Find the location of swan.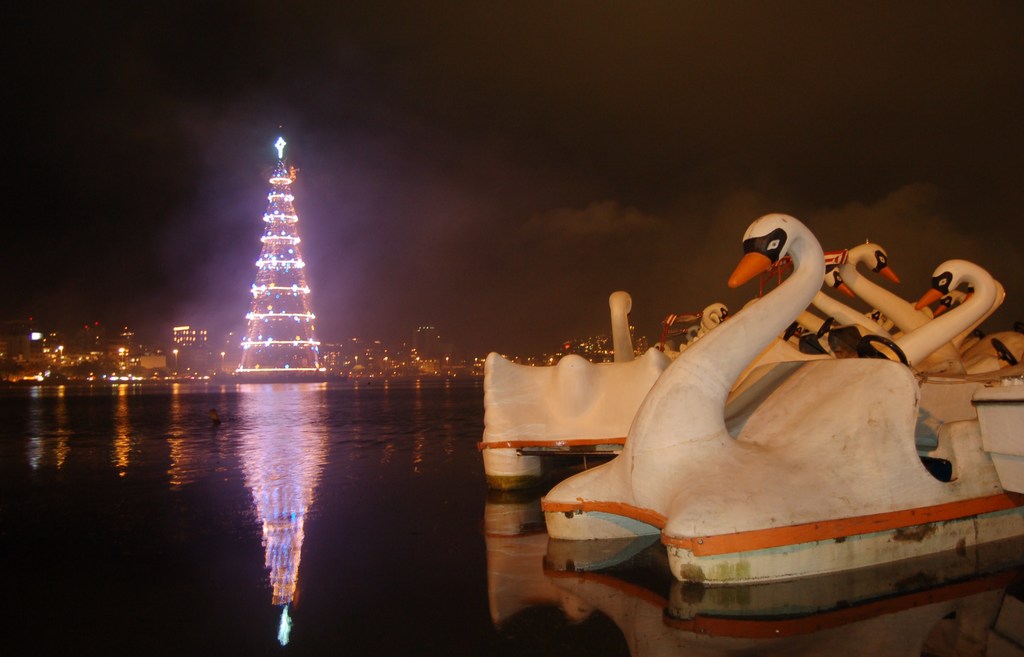
Location: detection(860, 260, 1023, 412).
